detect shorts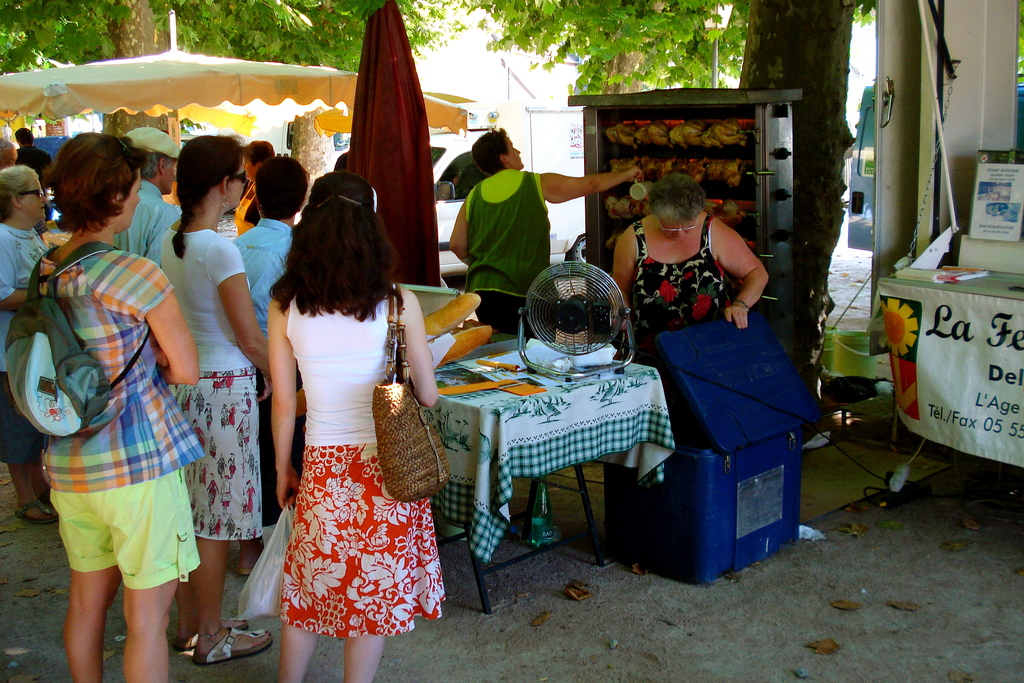
170 370 262 539
